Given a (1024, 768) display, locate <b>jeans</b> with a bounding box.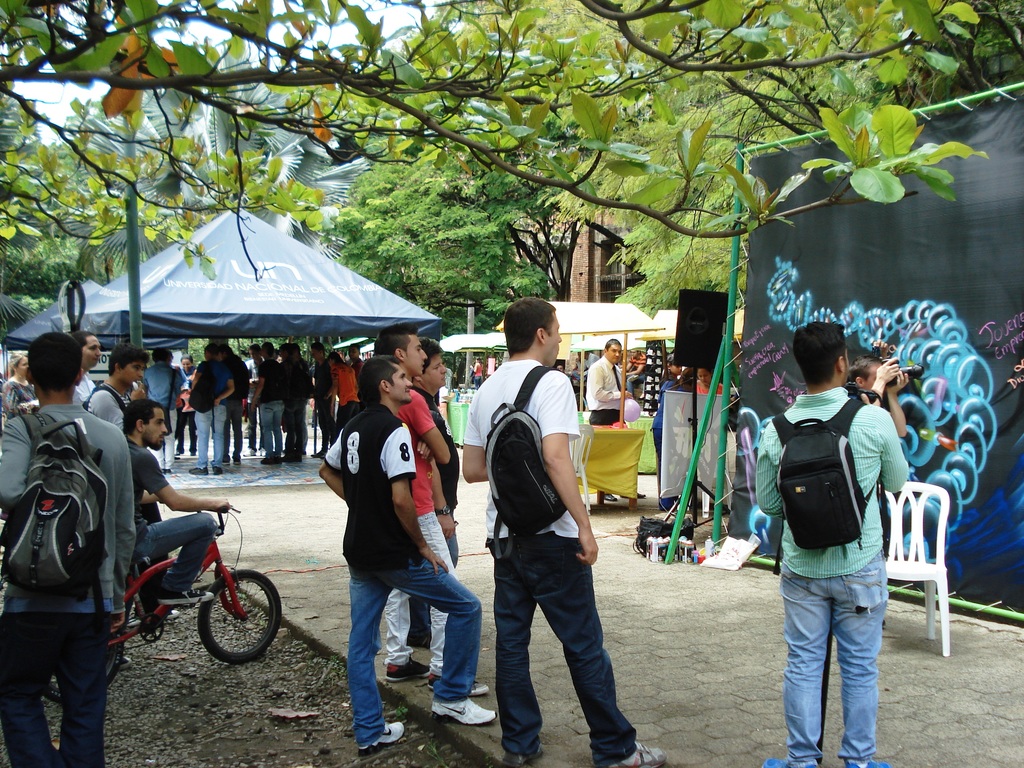
Located: detection(781, 549, 886, 767).
